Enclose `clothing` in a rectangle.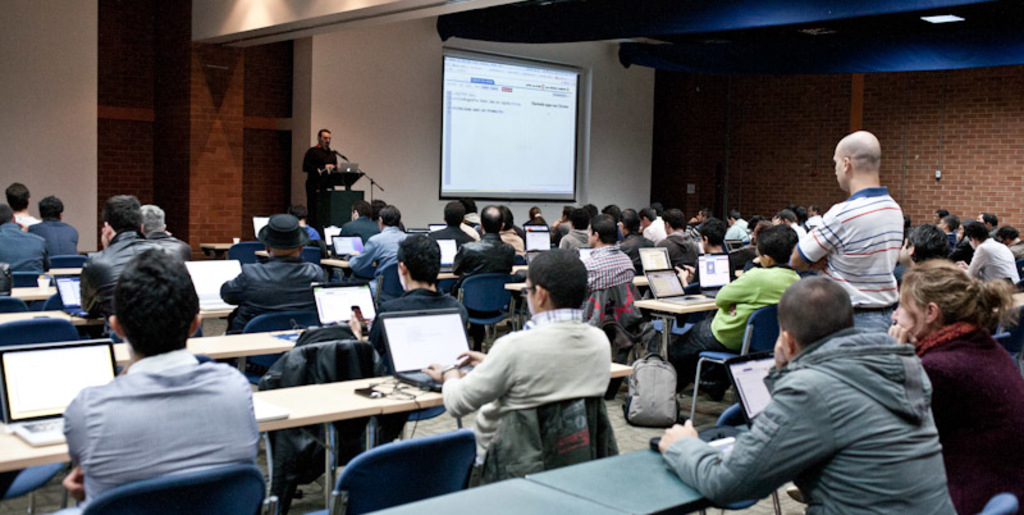
x1=690, y1=215, x2=707, y2=237.
